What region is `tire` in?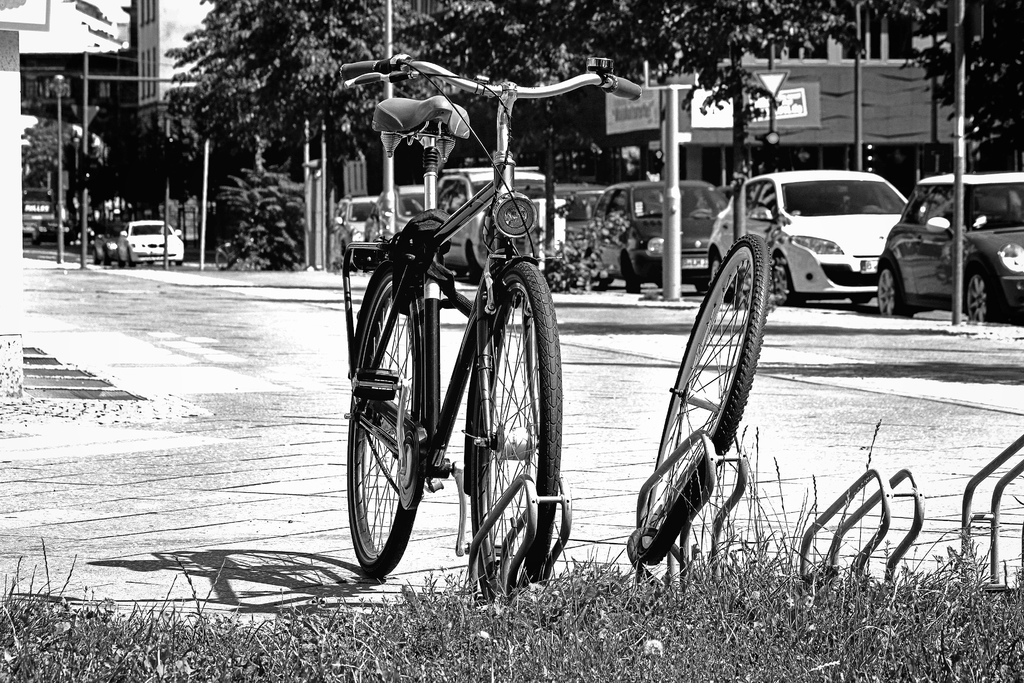
{"x1": 776, "y1": 257, "x2": 798, "y2": 302}.
